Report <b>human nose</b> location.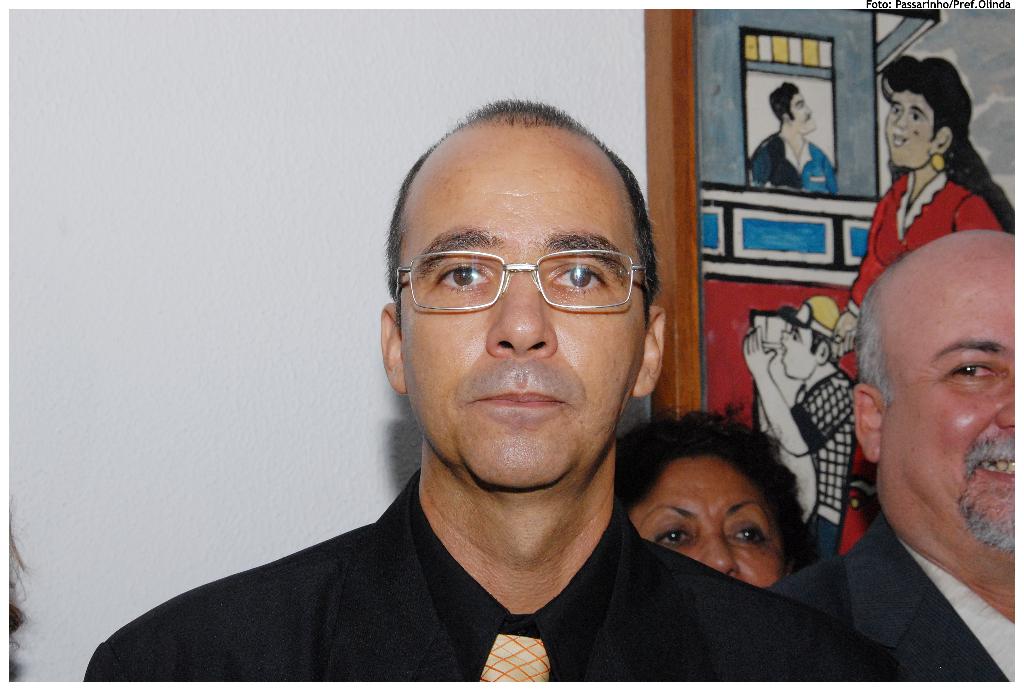
Report: 782,330,792,342.
